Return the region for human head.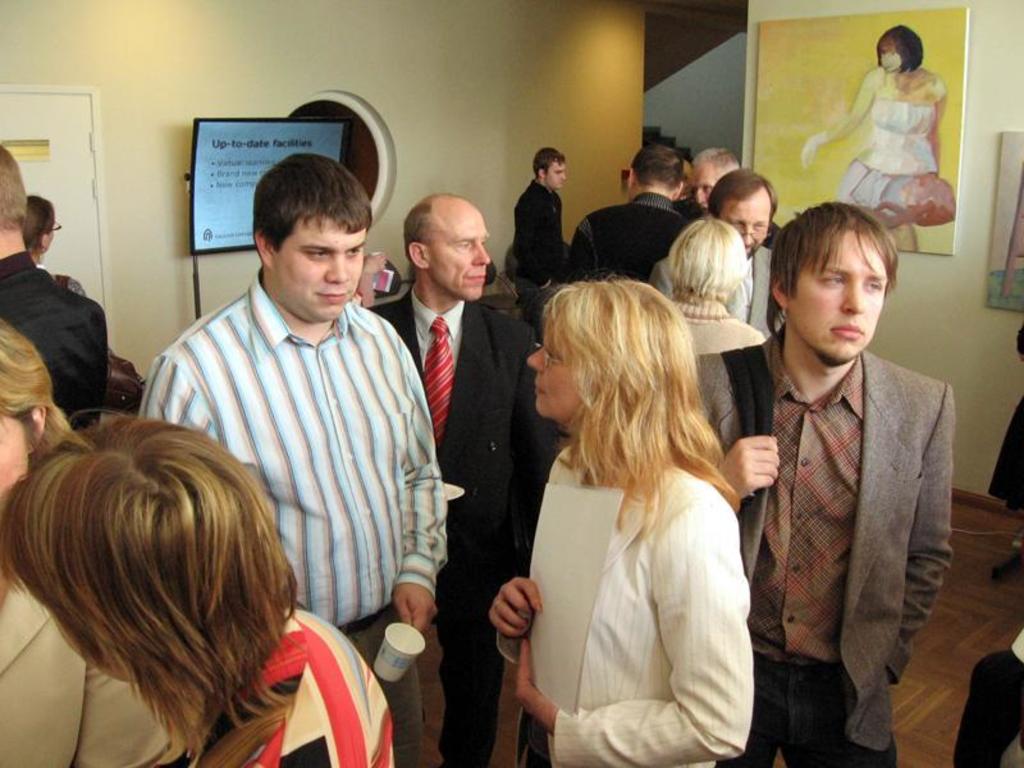
[left=710, top=165, right=777, bottom=259].
